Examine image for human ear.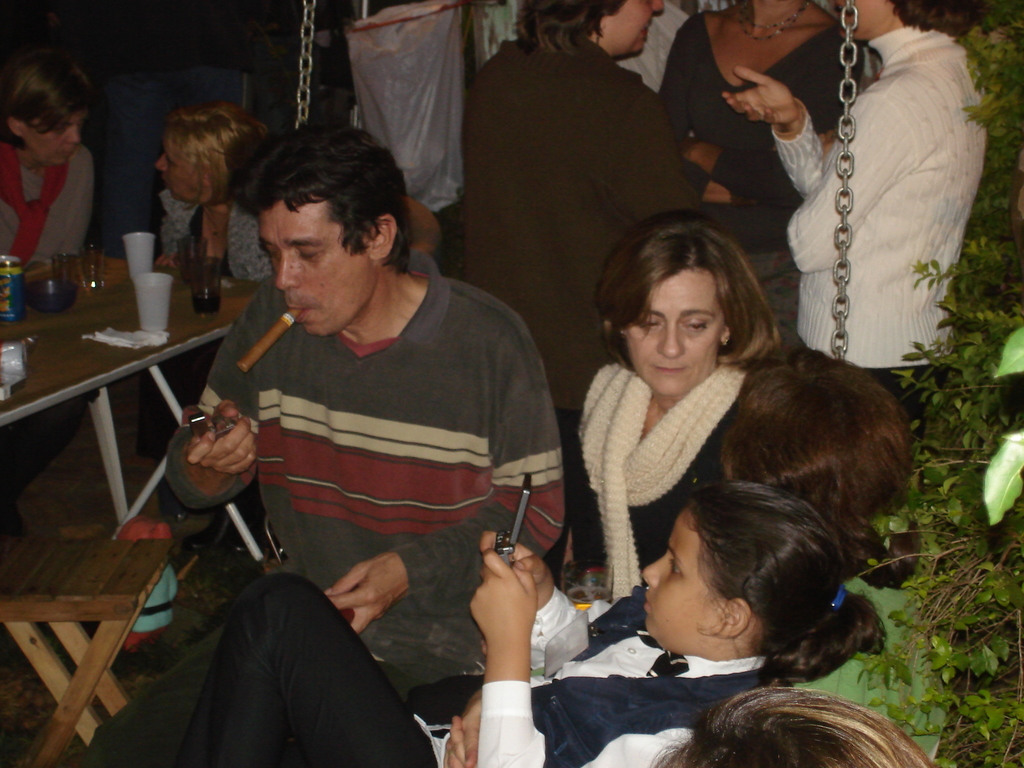
Examination result: bbox=[4, 116, 27, 138].
